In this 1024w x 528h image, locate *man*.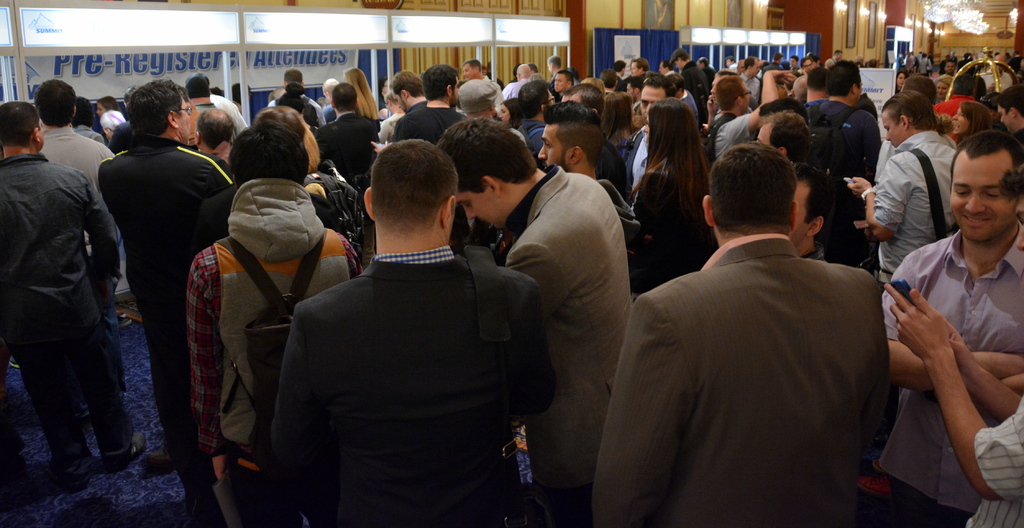
Bounding box: {"x1": 99, "y1": 78, "x2": 231, "y2": 521}.
